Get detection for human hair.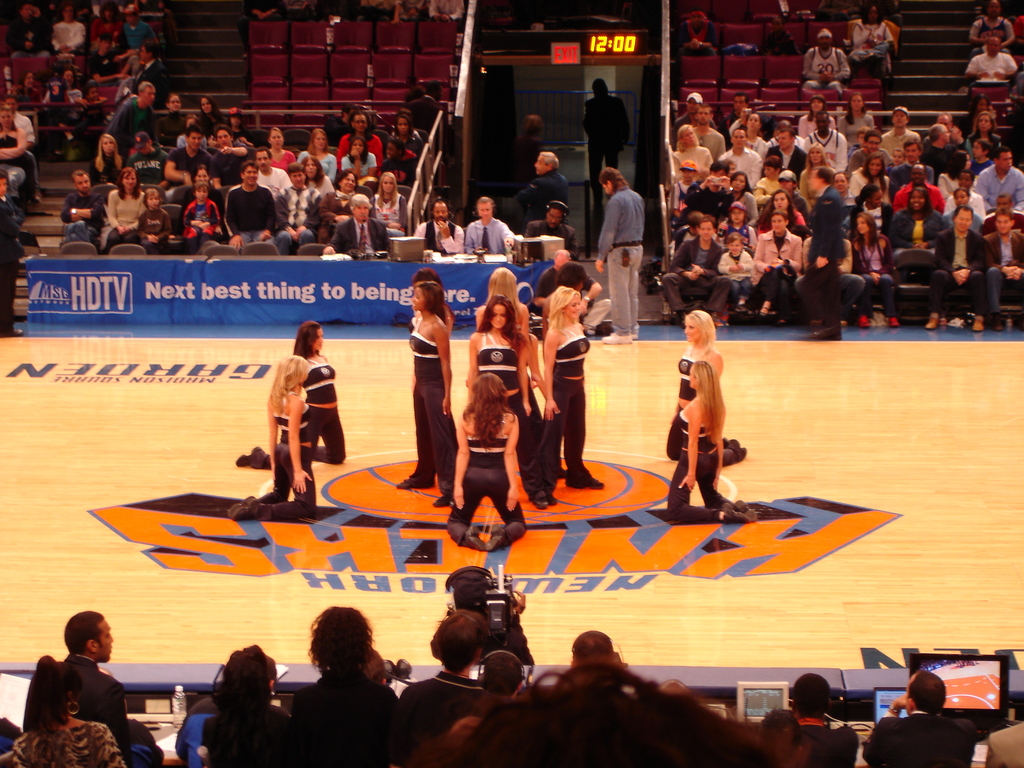
Detection: [left=763, top=155, right=785, bottom=175].
